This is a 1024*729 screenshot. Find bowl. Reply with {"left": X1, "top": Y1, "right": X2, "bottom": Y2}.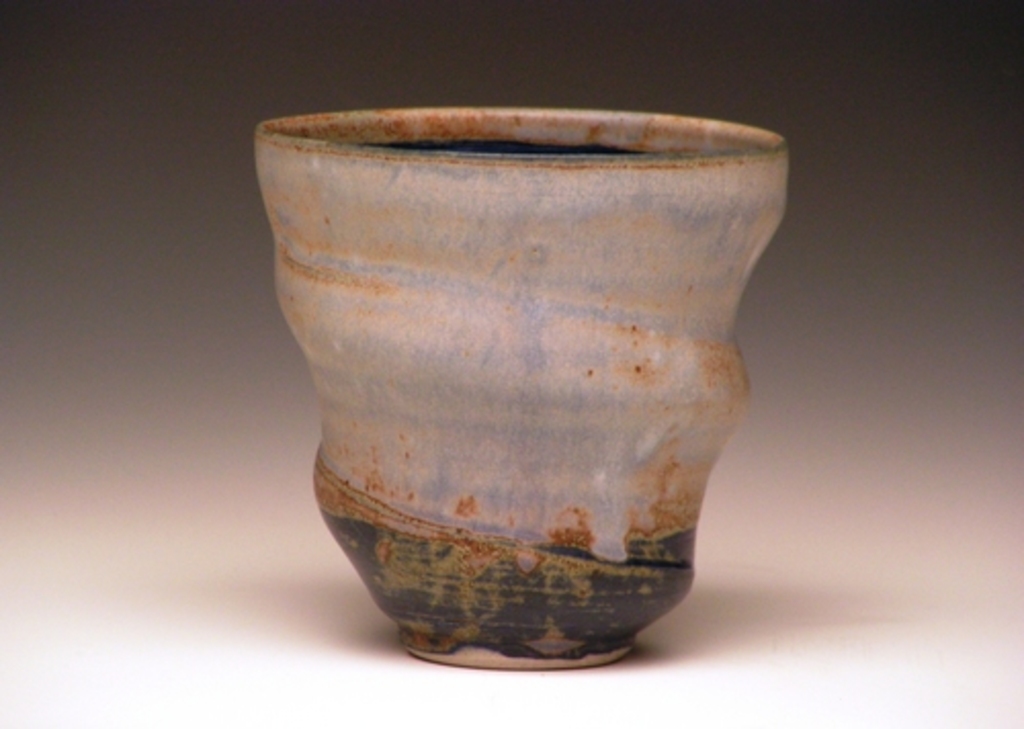
{"left": 250, "top": 100, "right": 791, "bottom": 670}.
